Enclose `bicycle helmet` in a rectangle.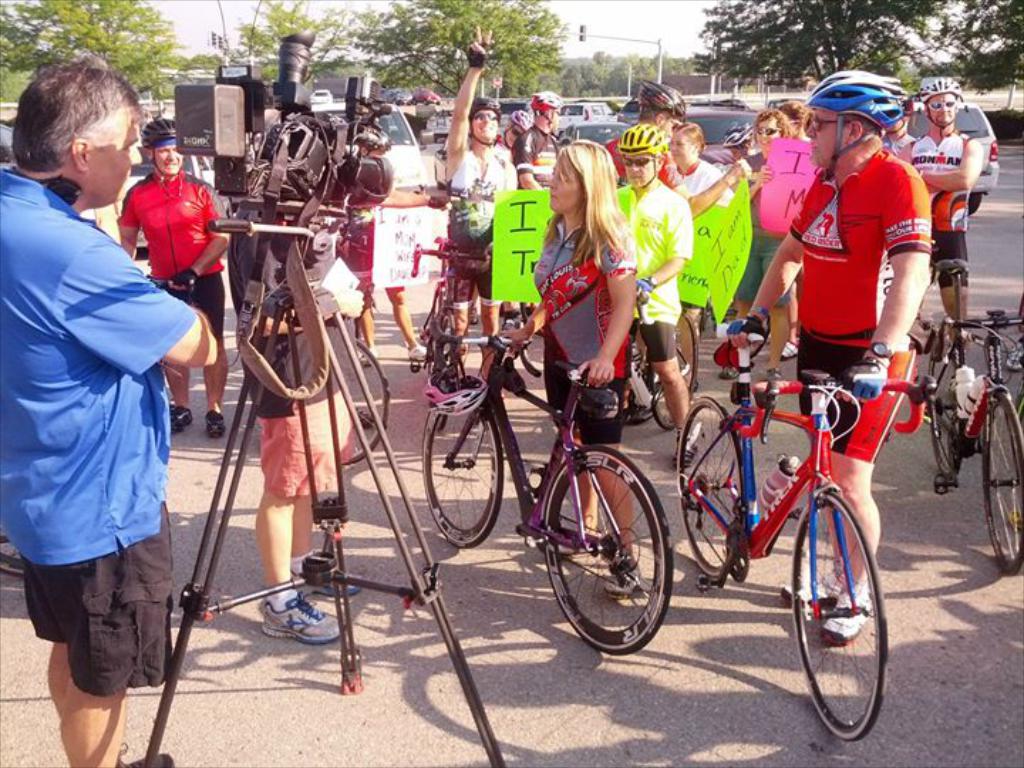
bbox=(513, 108, 528, 127).
